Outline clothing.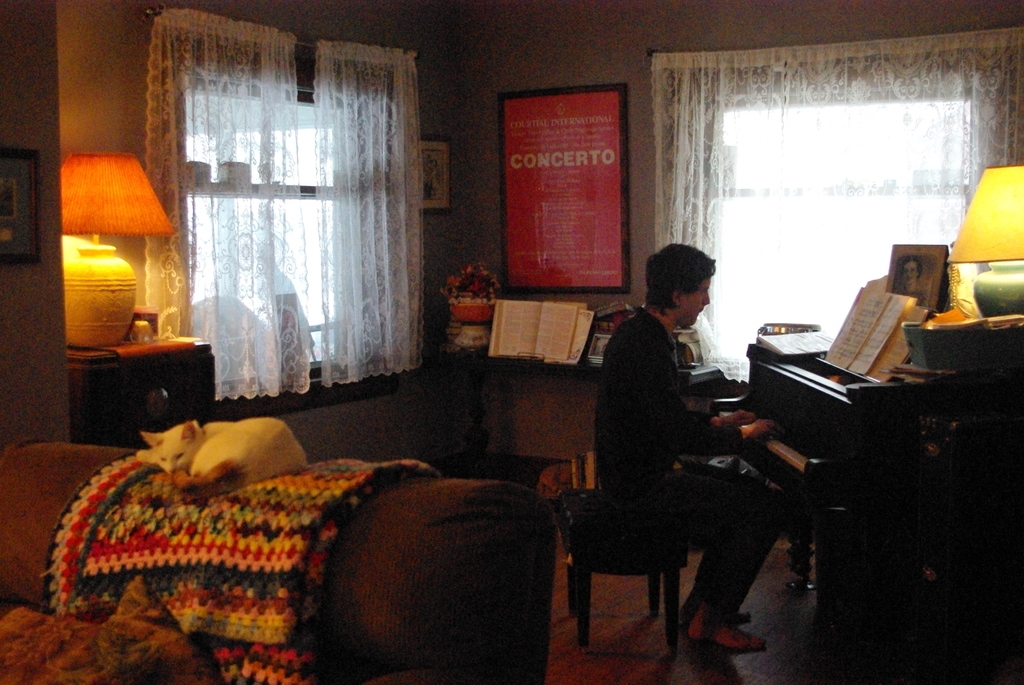
Outline: 574/264/735/642.
